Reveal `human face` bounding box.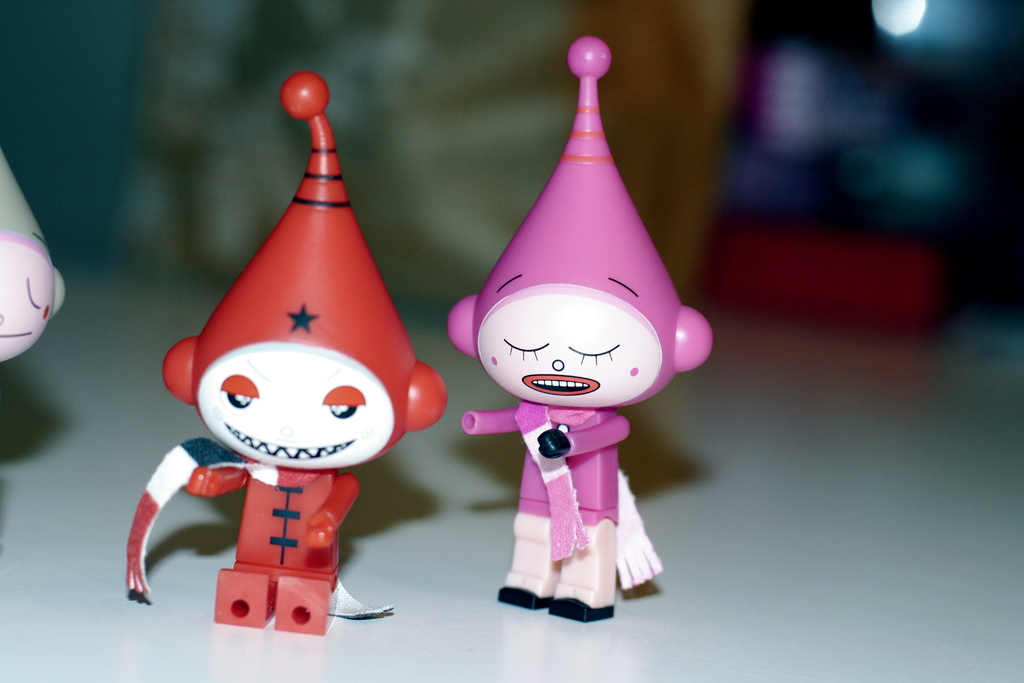
Revealed: crop(0, 233, 52, 363).
